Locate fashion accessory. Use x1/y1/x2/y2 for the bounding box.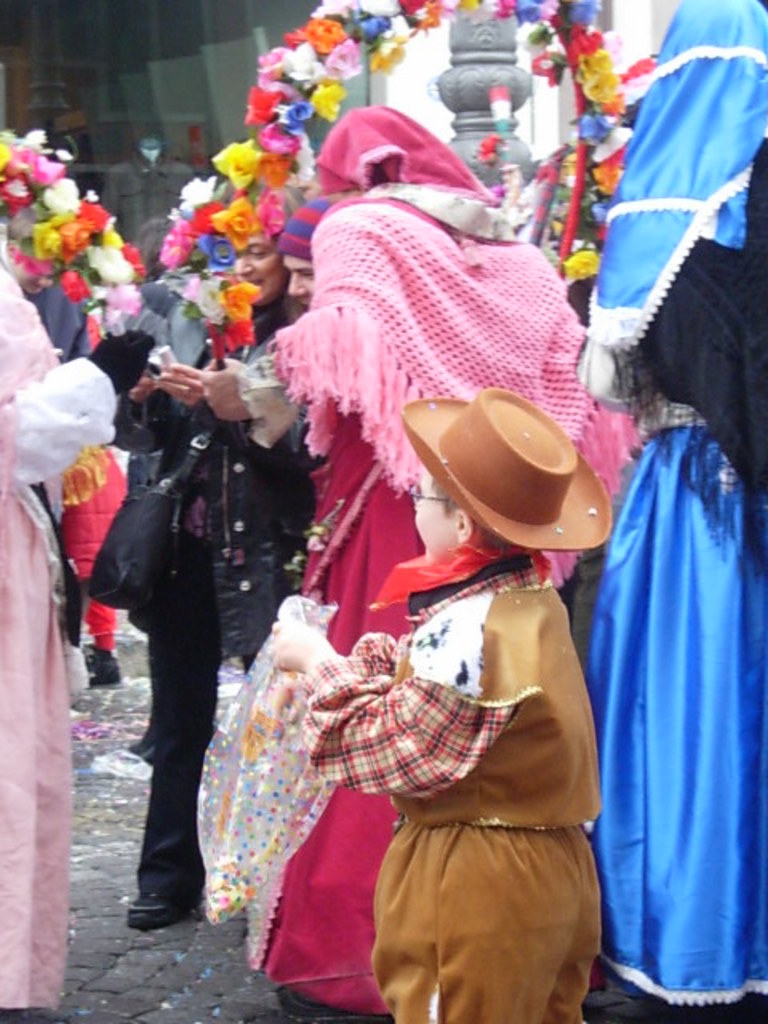
216/0/642/286.
